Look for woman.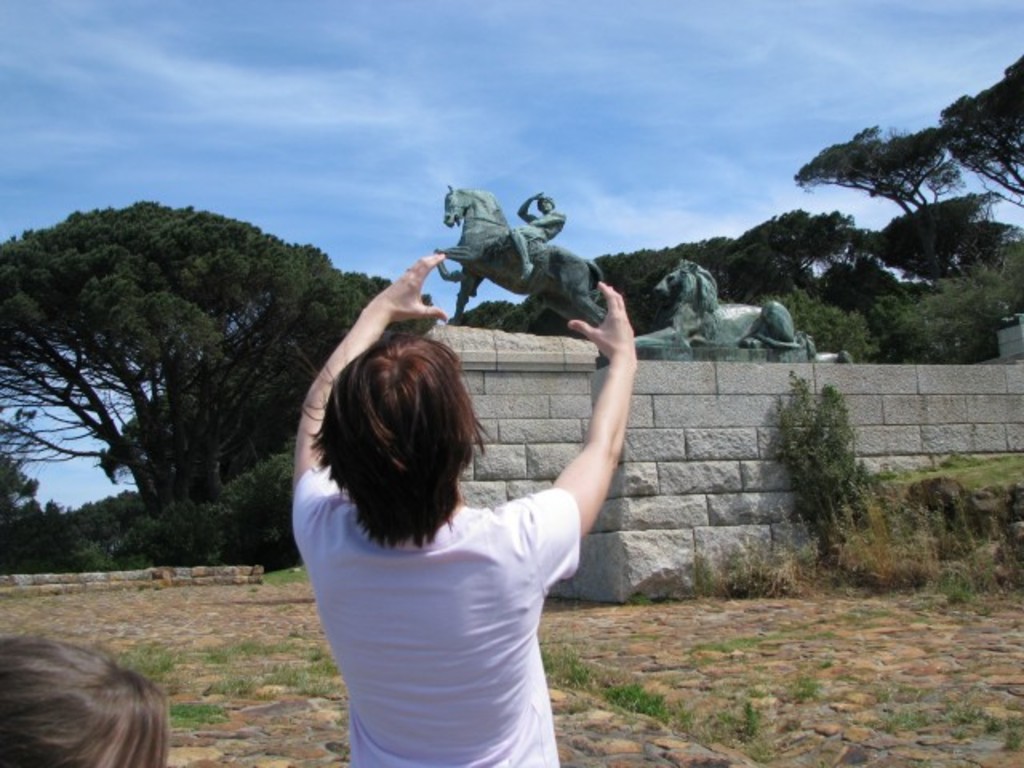
Found: locate(0, 635, 179, 766).
